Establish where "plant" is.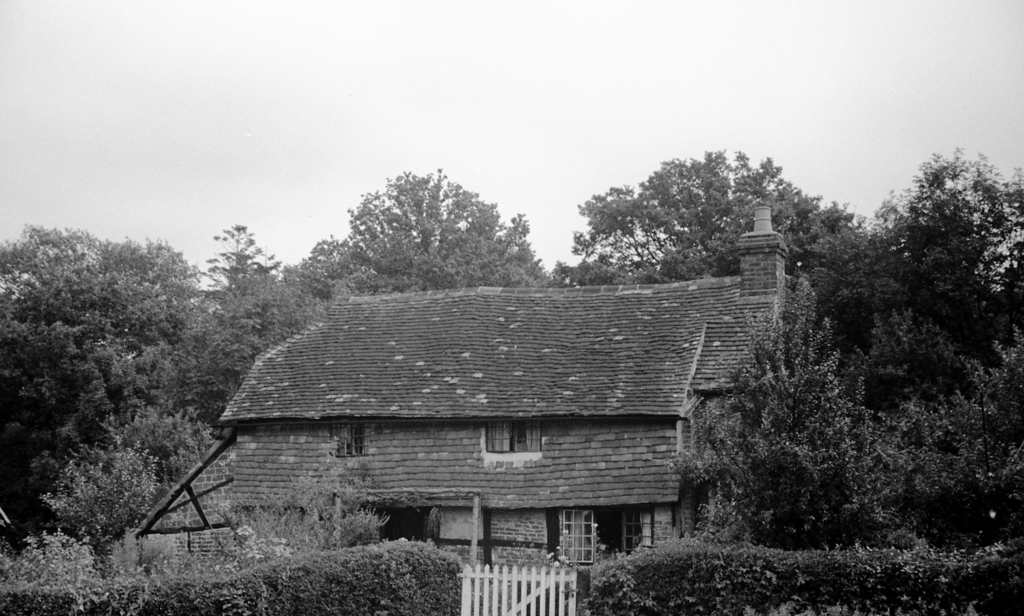
Established at <bbox>274, 544, 470, 615</bbox>.
